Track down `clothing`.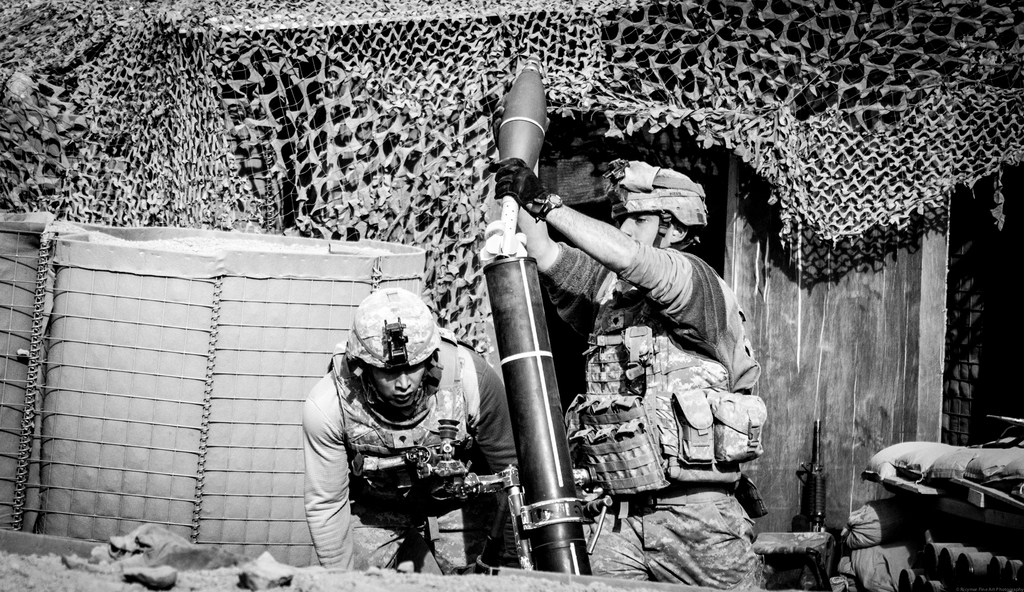
Tracked to (x1=296, y1=371, x2=515, y2=570).
